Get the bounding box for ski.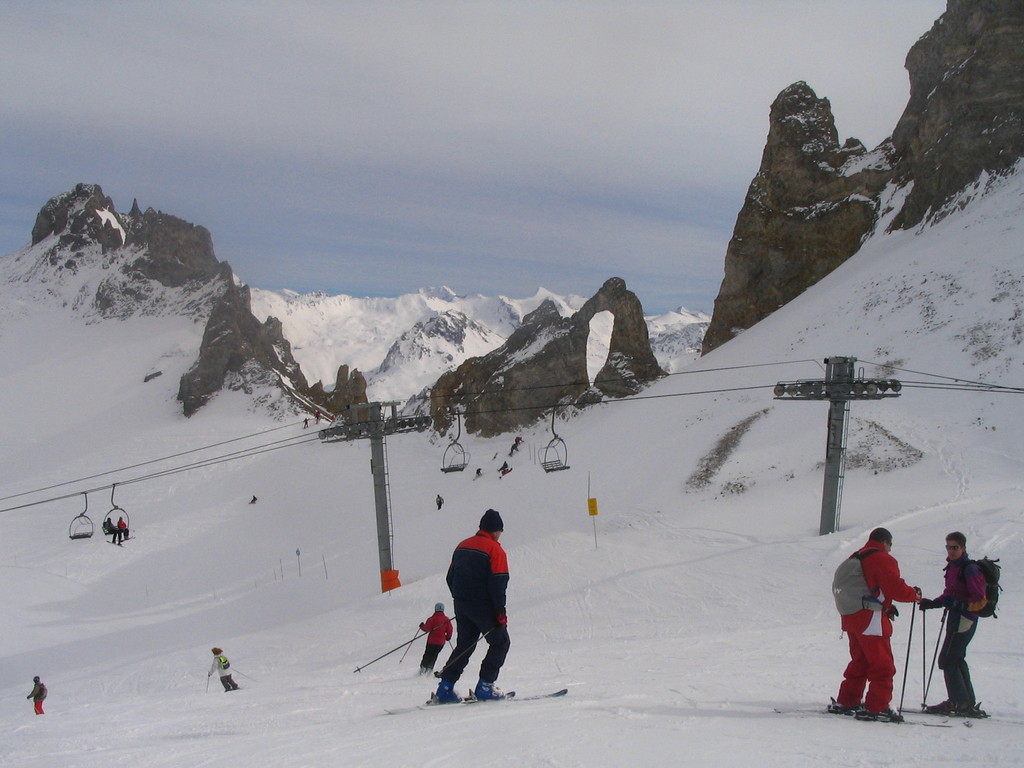
{"left": 445, "top": 677, "right": 570, "bottom": 710}.
